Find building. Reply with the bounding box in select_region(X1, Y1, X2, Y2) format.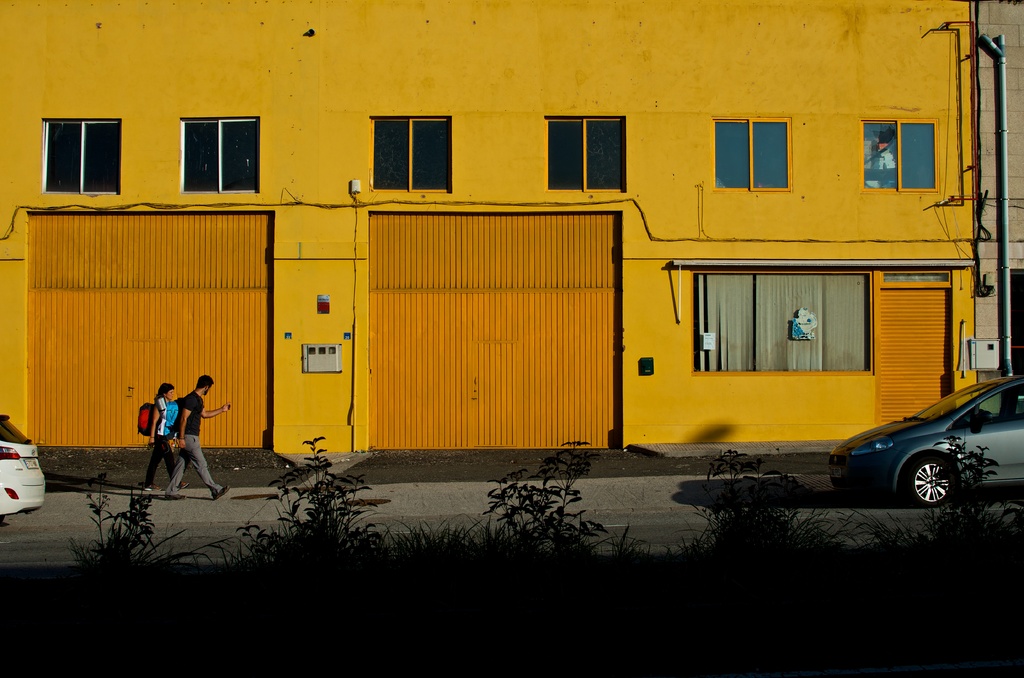
select_region(13, 39, 1001, 488).
